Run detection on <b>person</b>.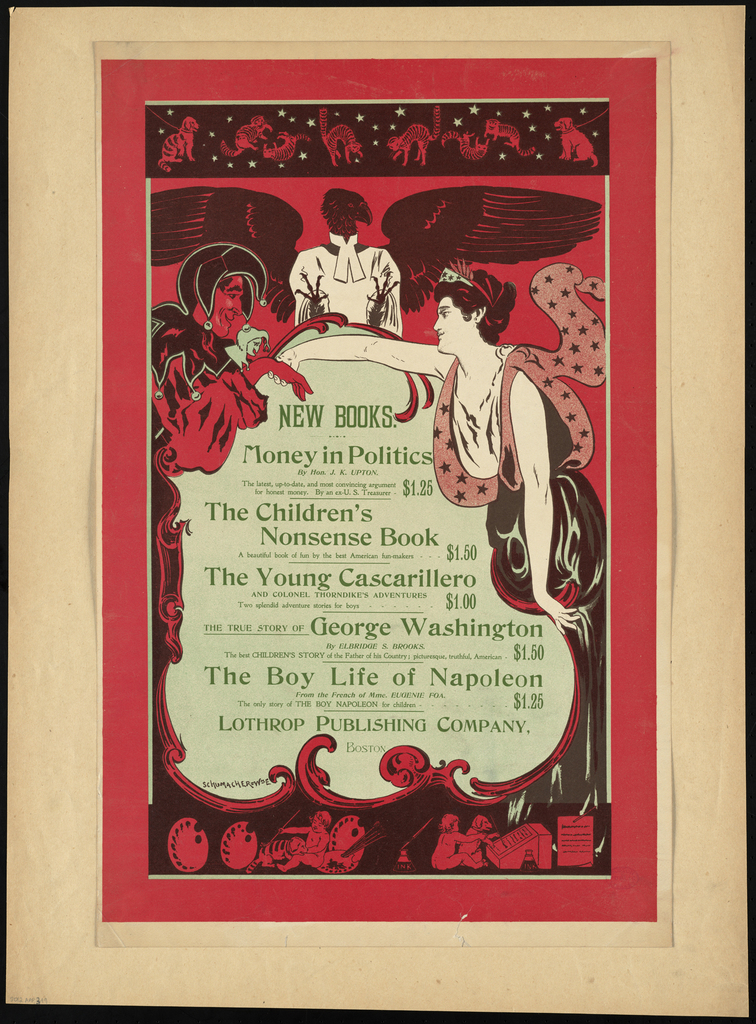
Result: select_region(290, 188, 414, 367).
